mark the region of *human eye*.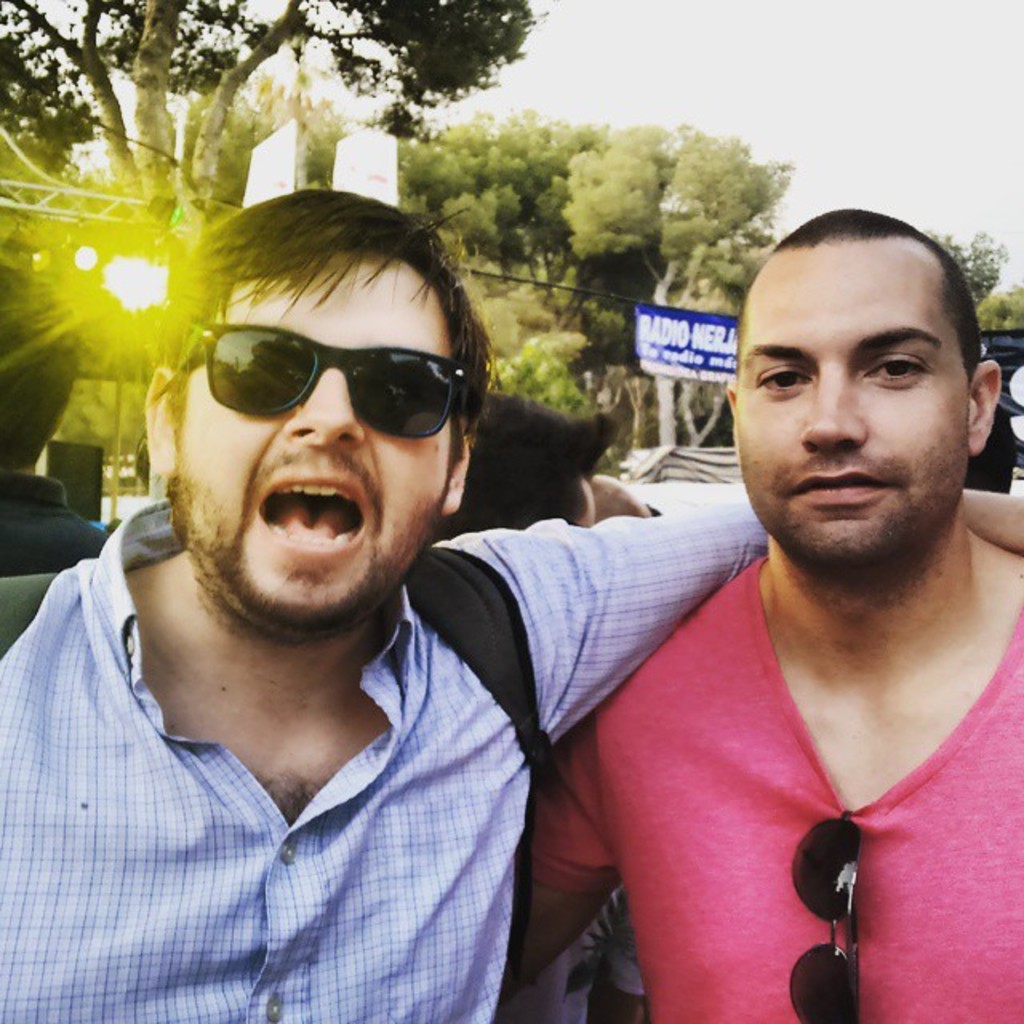
Region: locate(755, 363, 814, 390).
